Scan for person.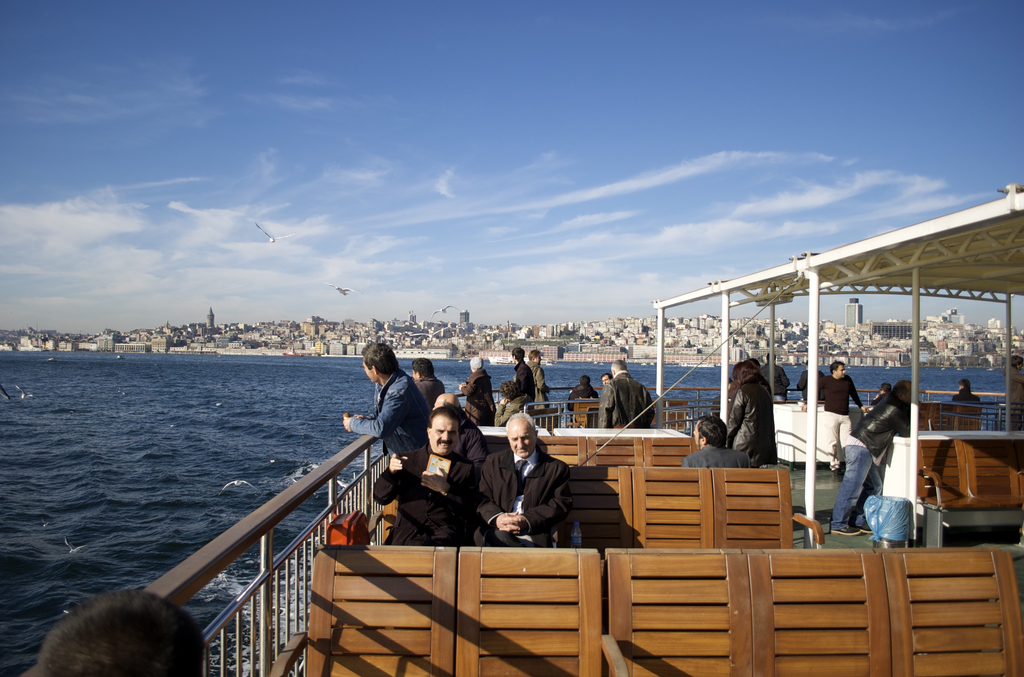
Scan result: rect(947, 377, 984, 405).
